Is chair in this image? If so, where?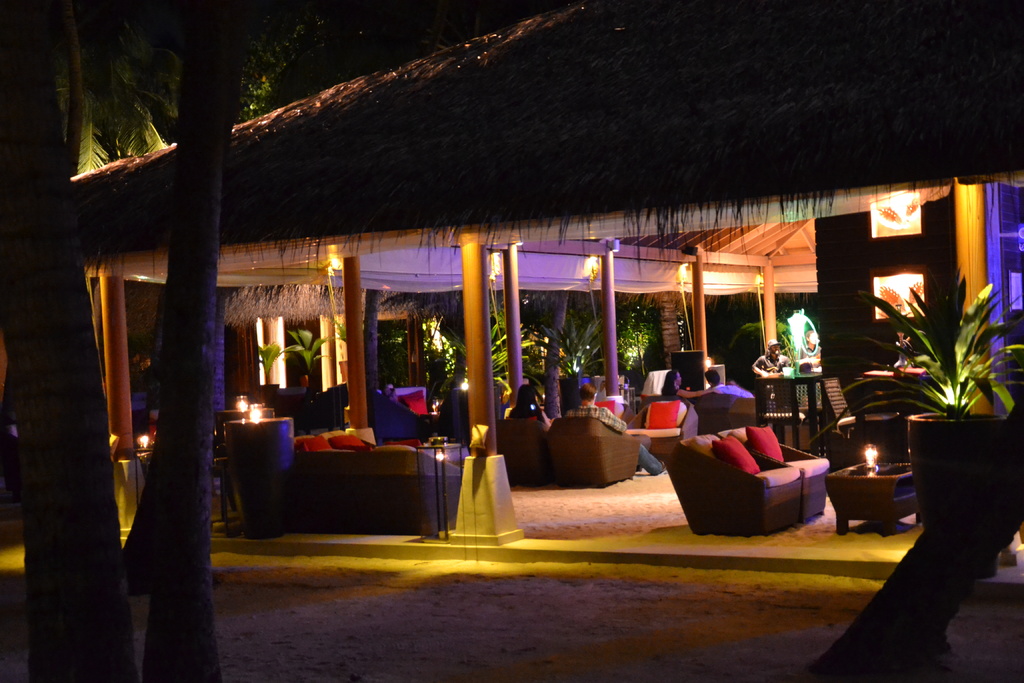
Yes, at 698,386,755,428.
